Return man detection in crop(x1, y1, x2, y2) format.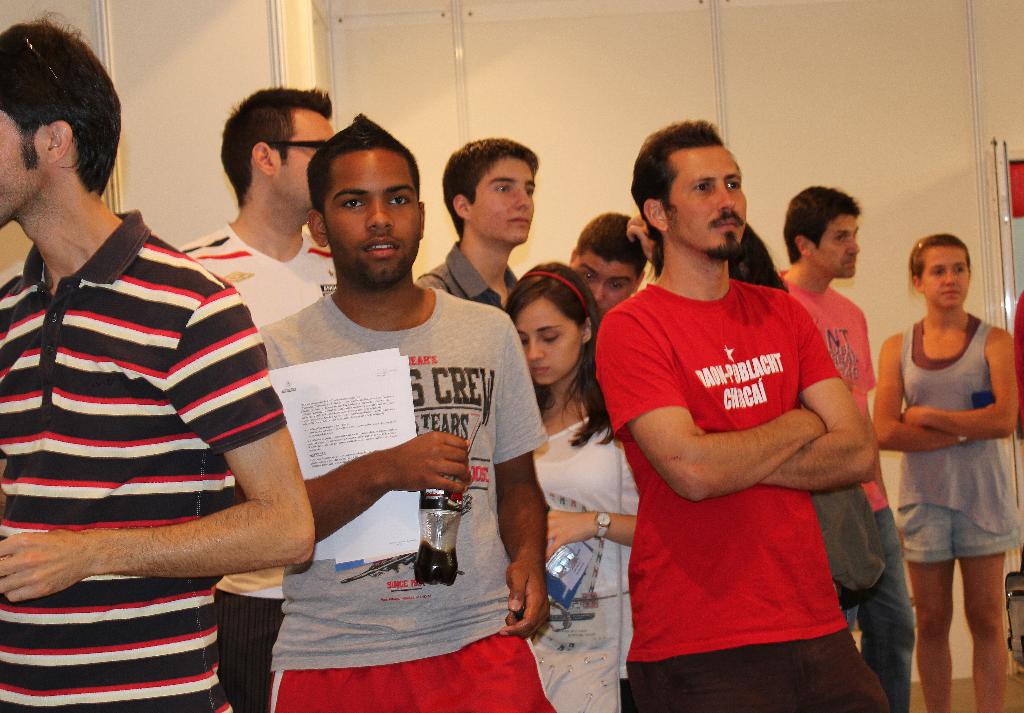
crop(412, 134, 541, 314).
